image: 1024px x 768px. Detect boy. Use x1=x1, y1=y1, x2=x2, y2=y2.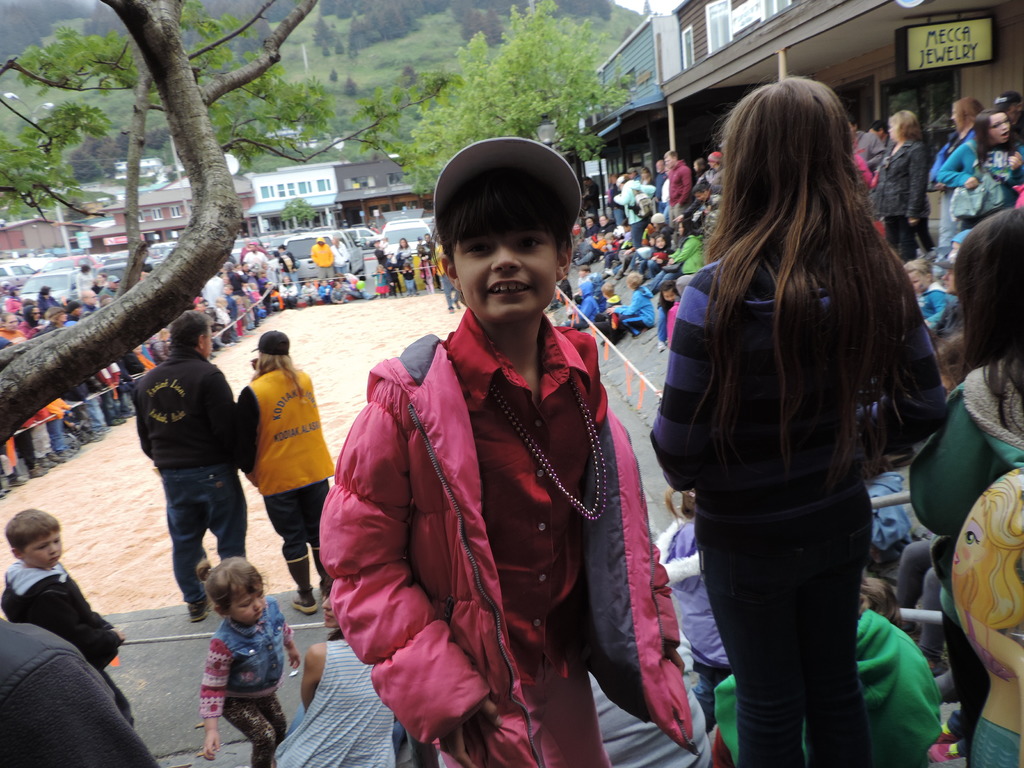
x1=0, y1=509, x2=136, y2=733.
